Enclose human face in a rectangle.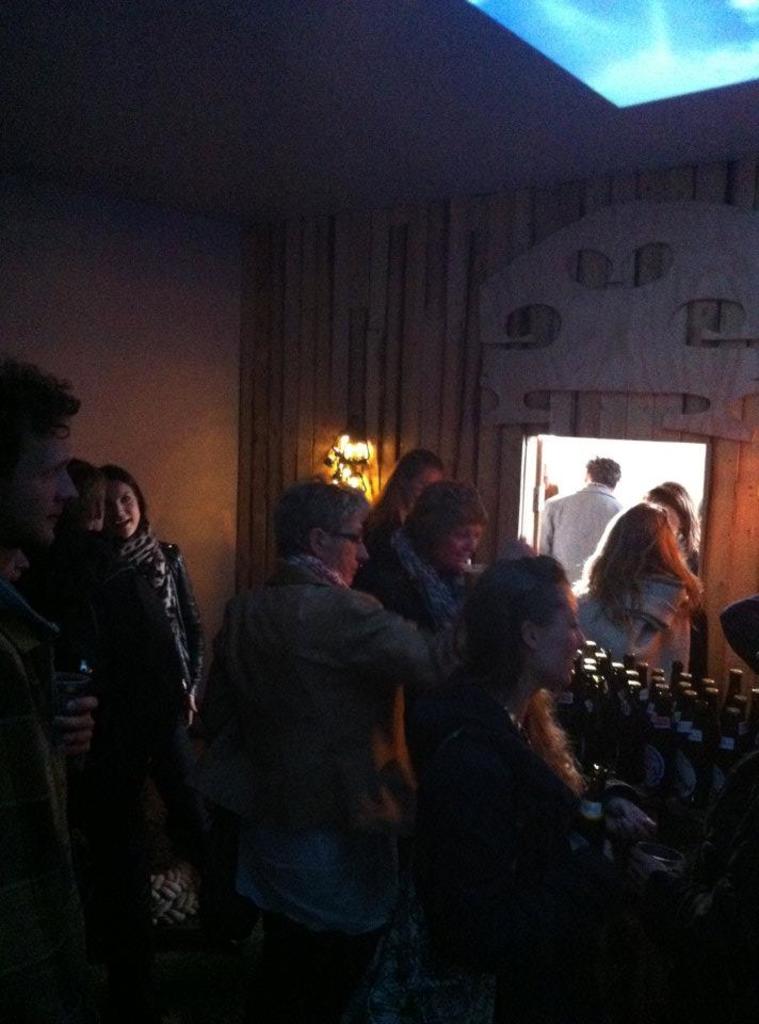
[440,529,486,564].
